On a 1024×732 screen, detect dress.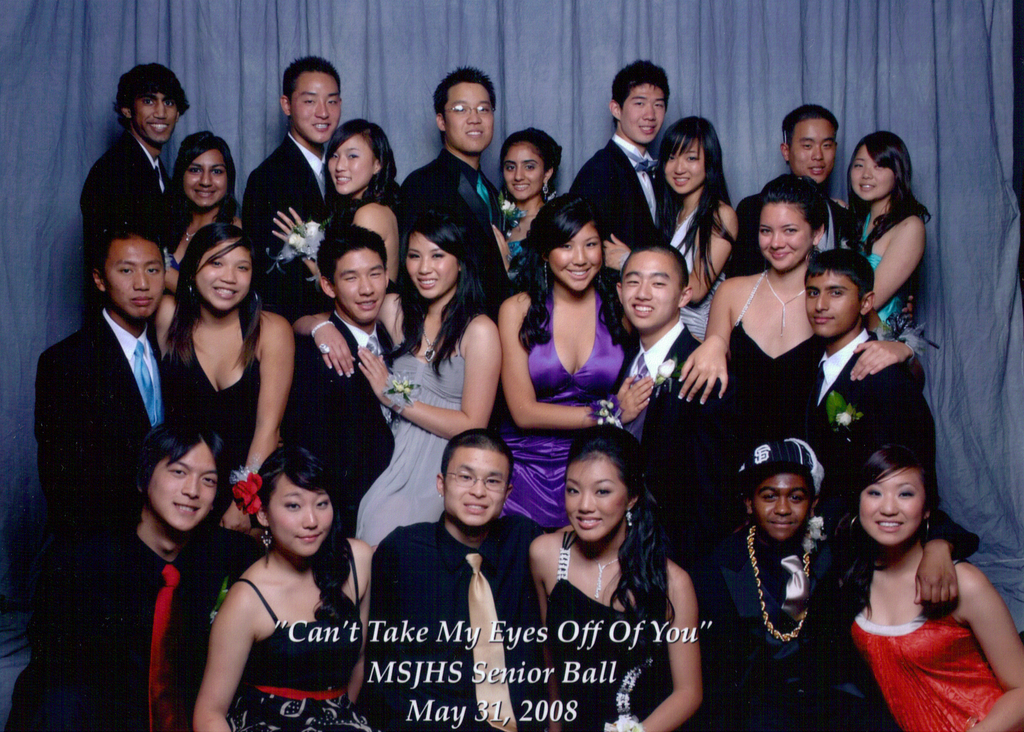
Rect(544, 528, 671, 731).
